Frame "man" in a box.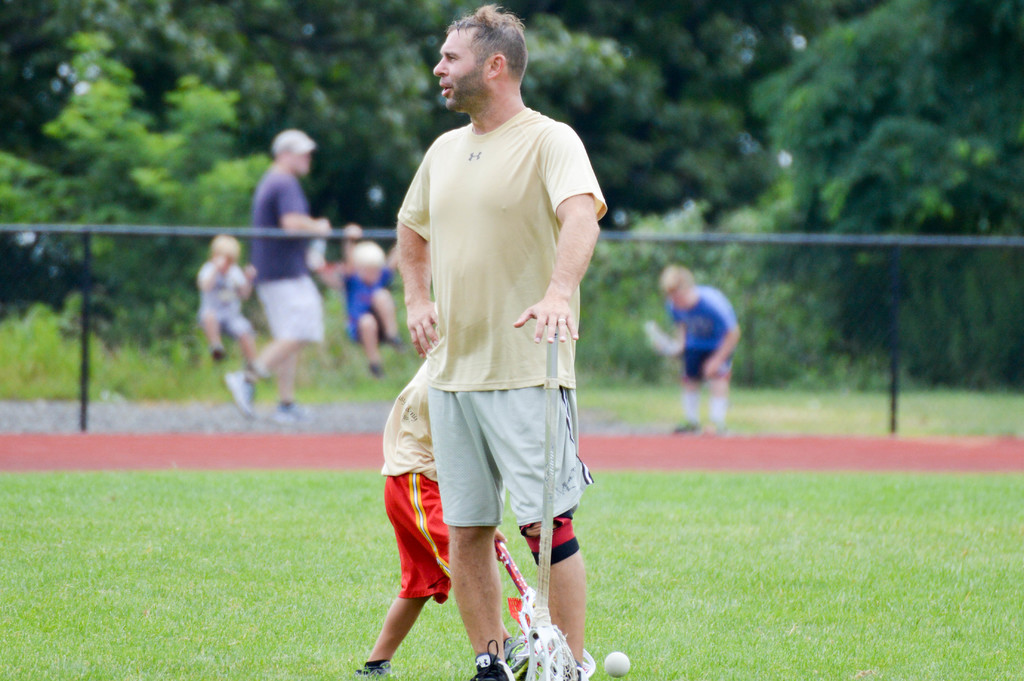
<box>225,122,337,425</box>.
